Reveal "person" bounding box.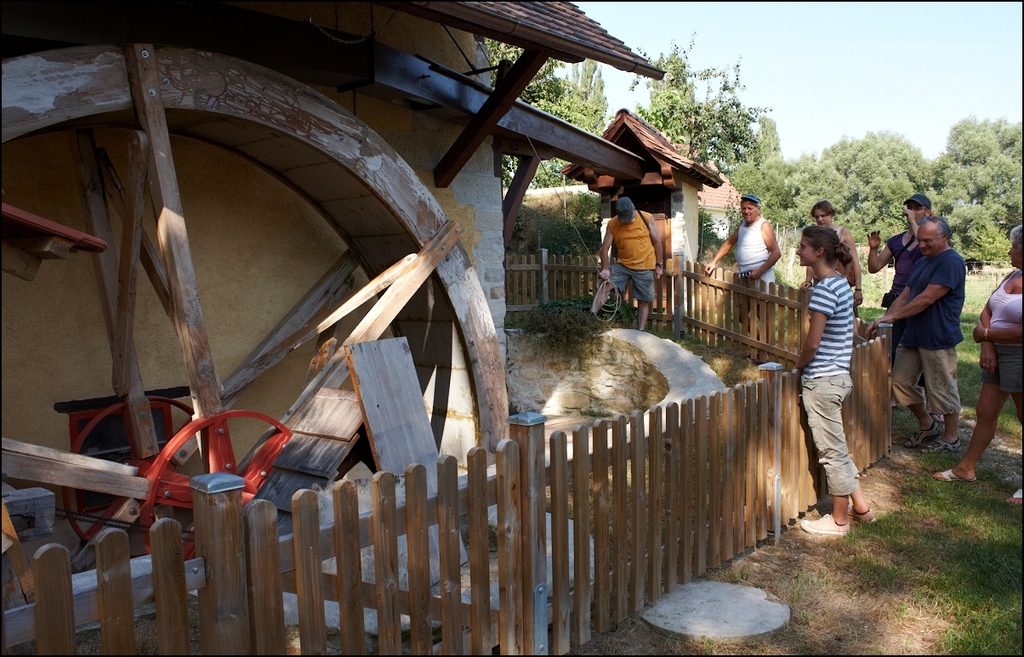
Revealed: <region>784, 218, 877, 533</region>.
